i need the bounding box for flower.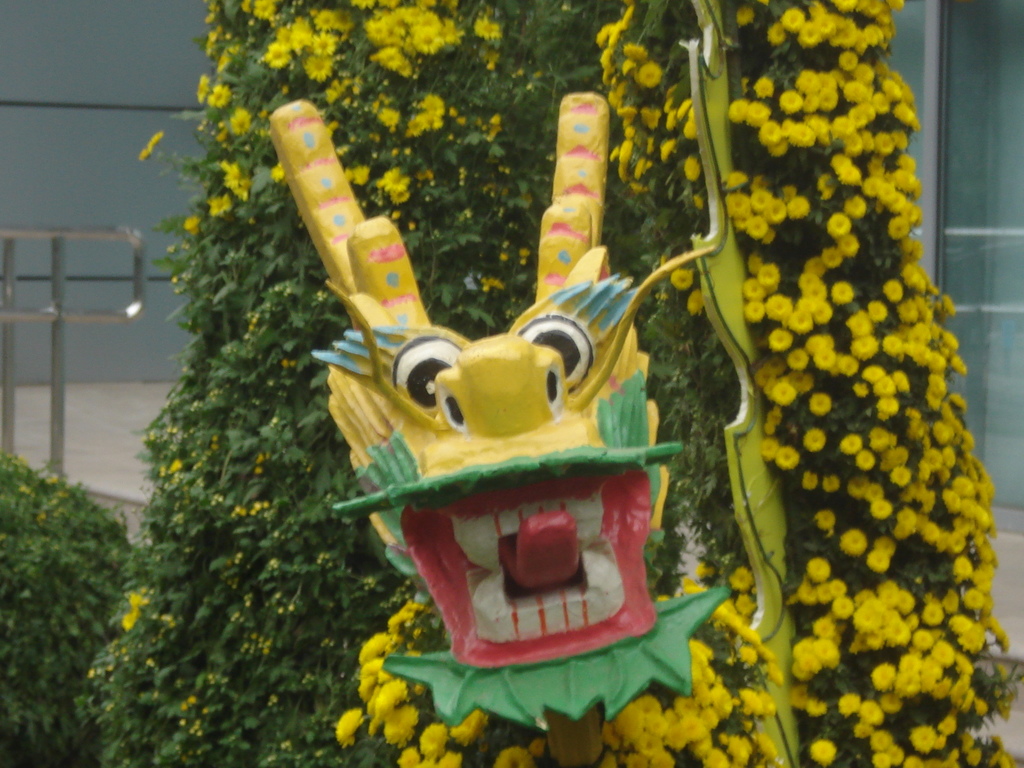
Here it is: Rect(677, 579, 710, 595).
